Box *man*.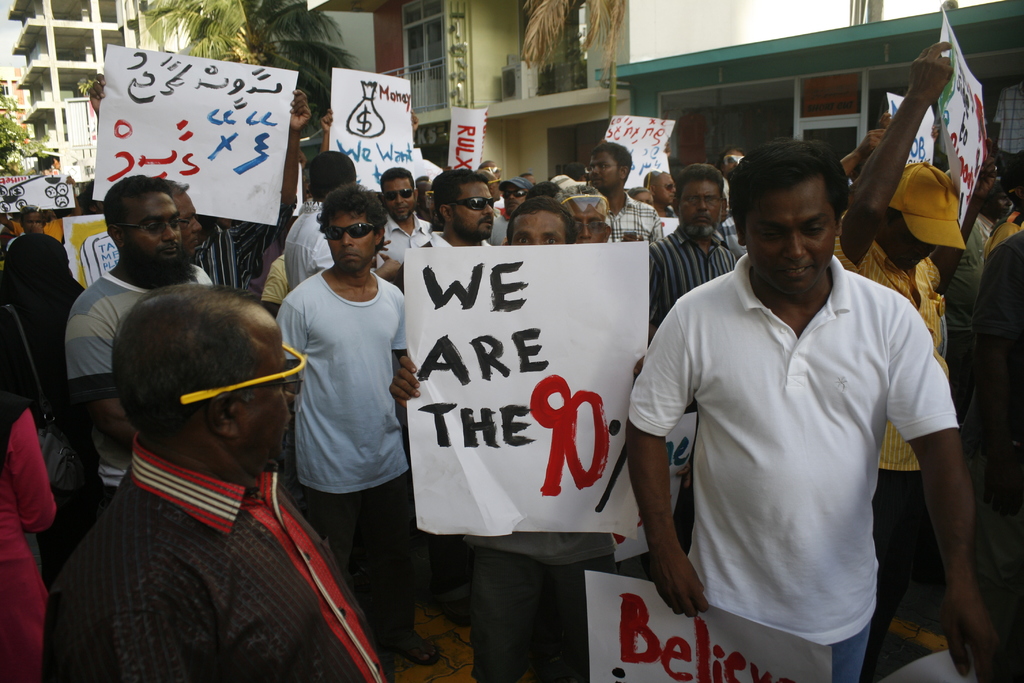
locate(380, 165, 438, 262).
